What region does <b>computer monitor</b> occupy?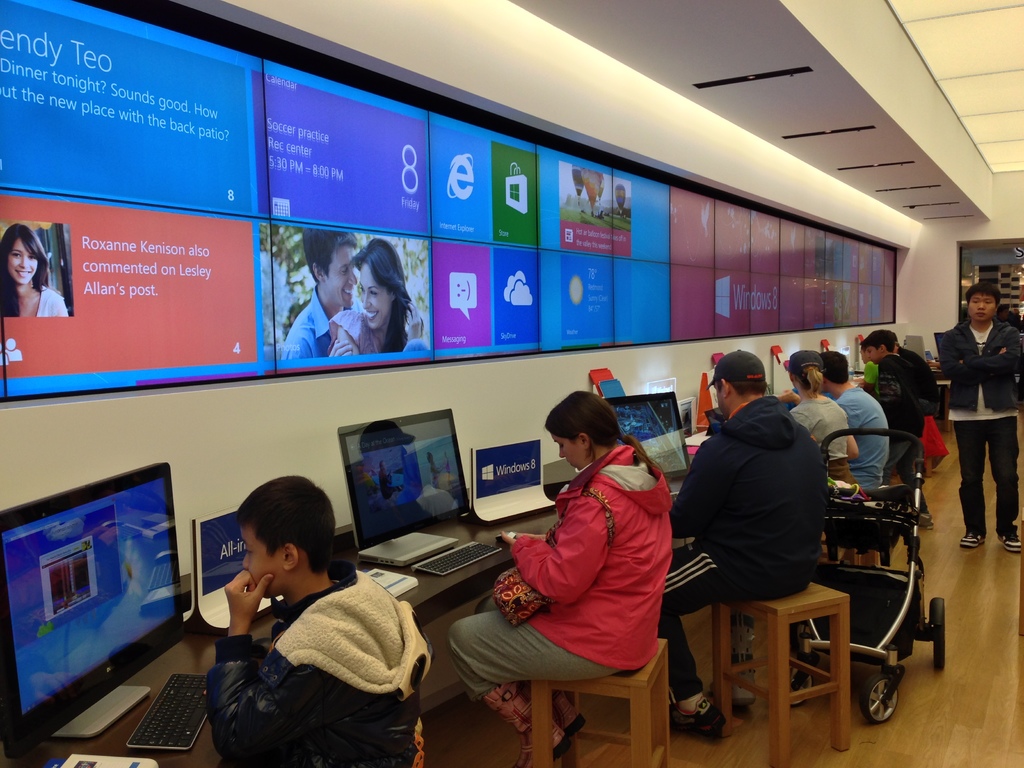
l=596, t=388, r=694, b=499.
